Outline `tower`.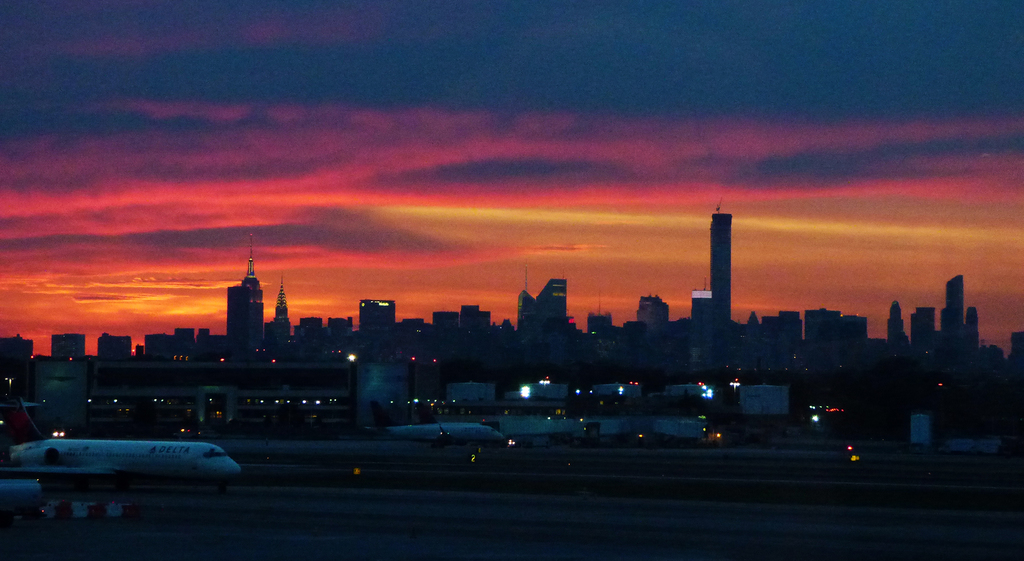
Outline: {"x1": 354, "y1": 300, "x2": 395, "y2": 350}.
